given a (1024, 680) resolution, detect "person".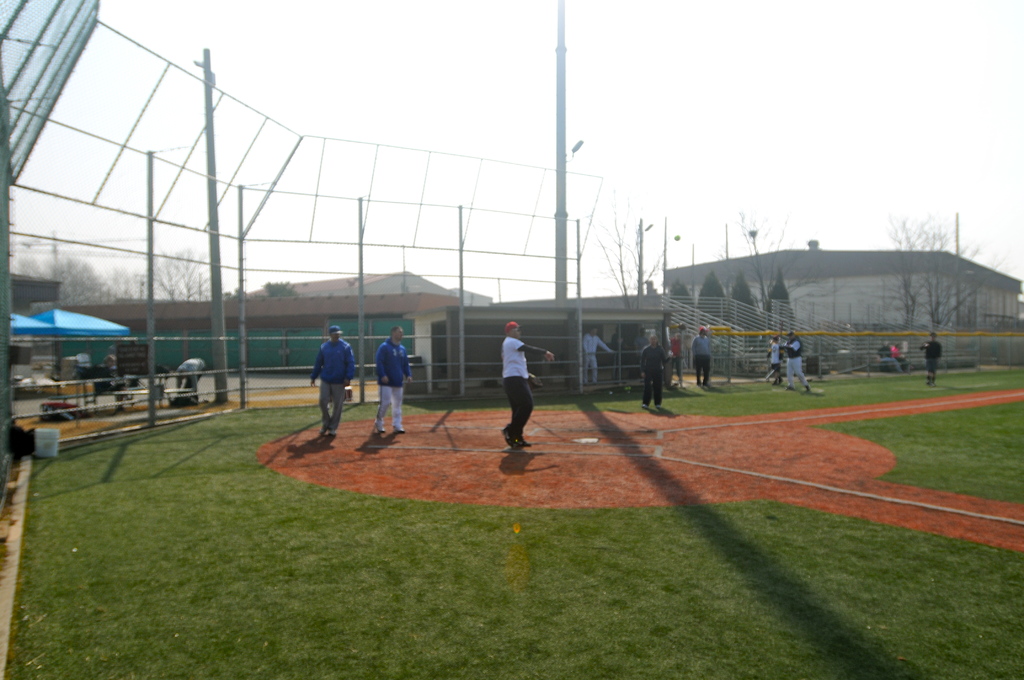
497 318 556 448.
